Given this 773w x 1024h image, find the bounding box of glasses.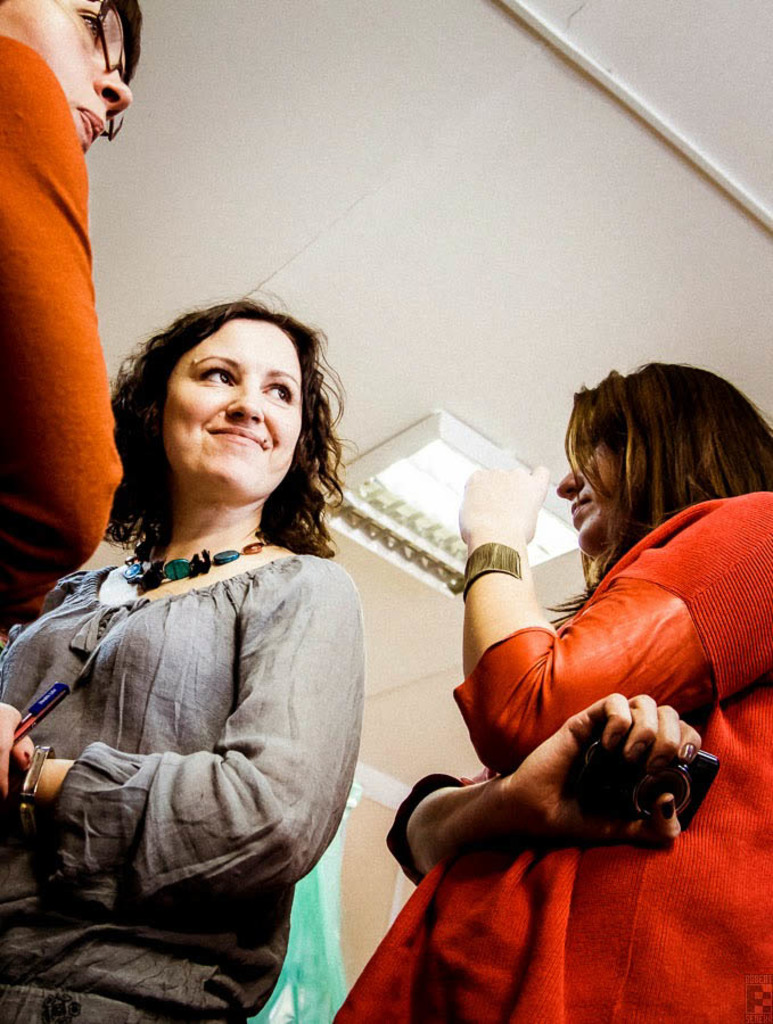
box=[90, 0, 130, 139].
